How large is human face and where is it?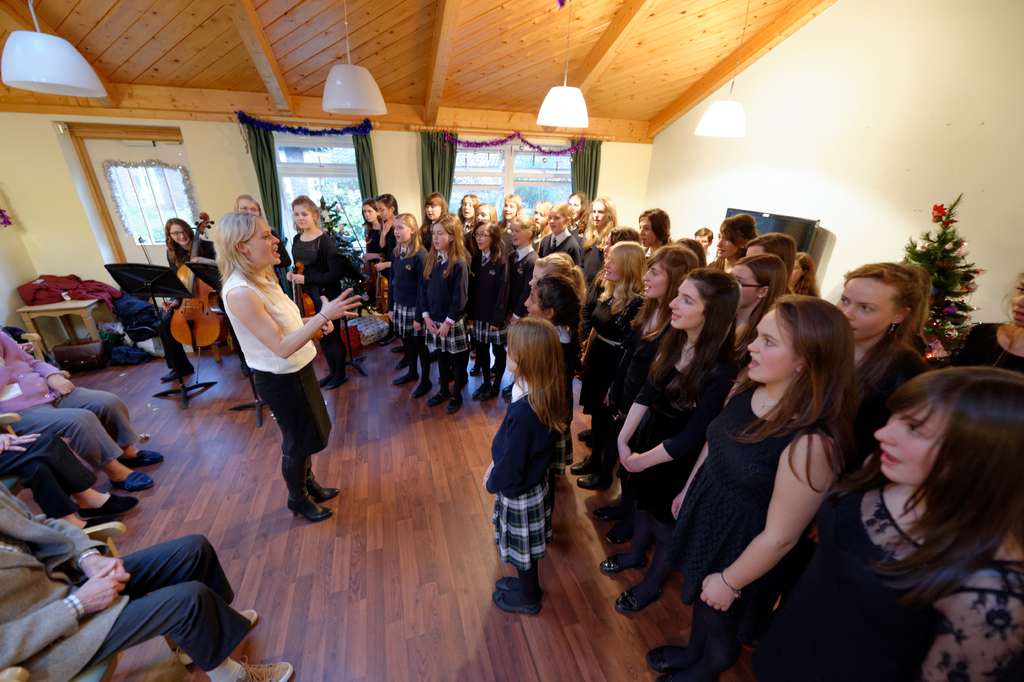
Bounding box: bbox(668, 279, 705, 329).
